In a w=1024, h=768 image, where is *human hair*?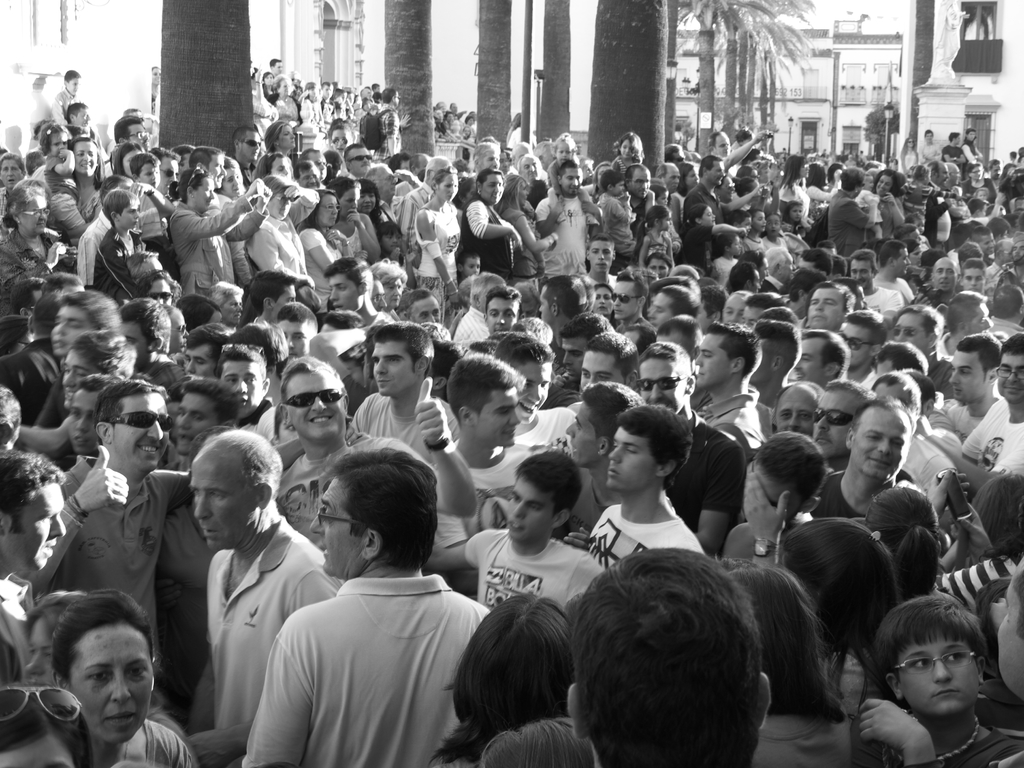
<bbox>782, 518, 893, 639</bbox>.
